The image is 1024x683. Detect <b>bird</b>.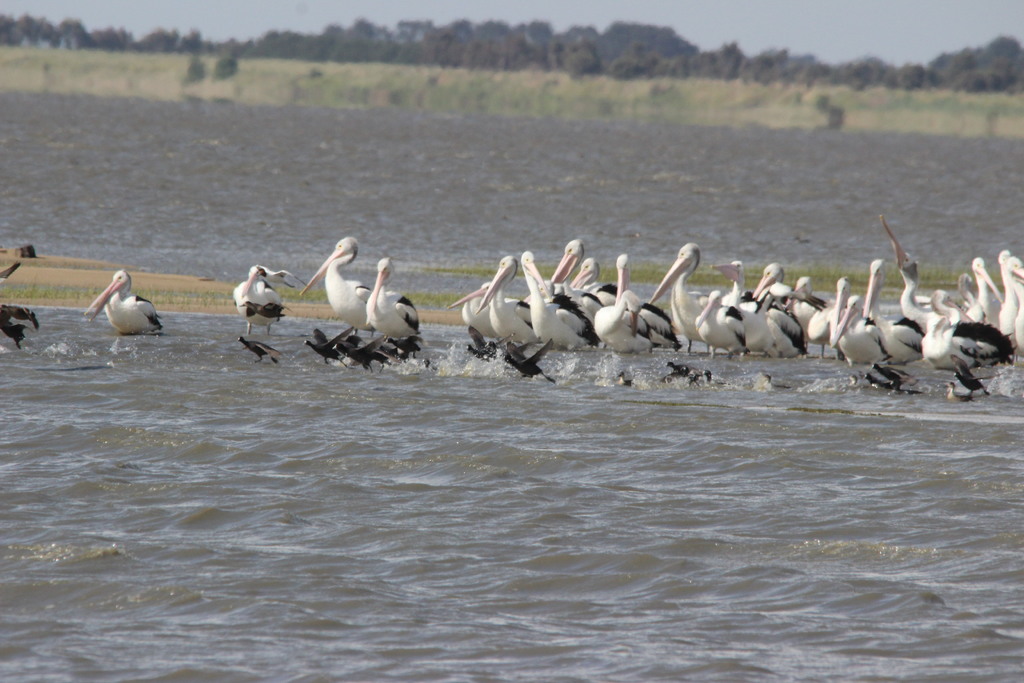
Detection: pyautogui.locateOnScreen(68, 276, 149, 337).
